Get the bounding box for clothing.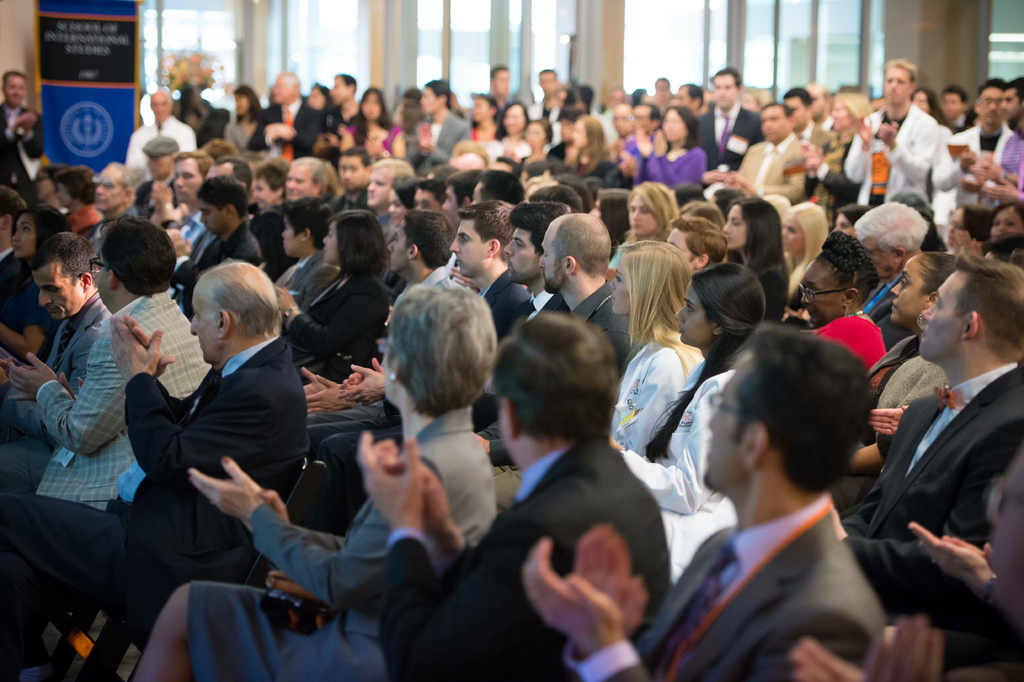
select_region(568, 500, 886, 678).
